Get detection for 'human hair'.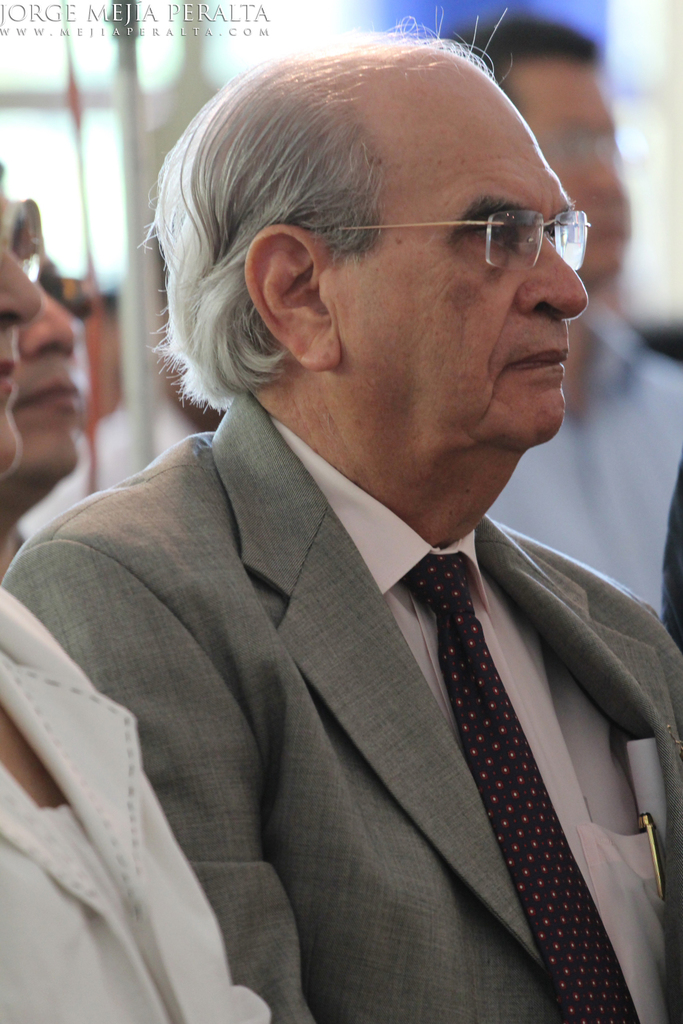
Detection: l=176, t=44, r=585, b=409.
